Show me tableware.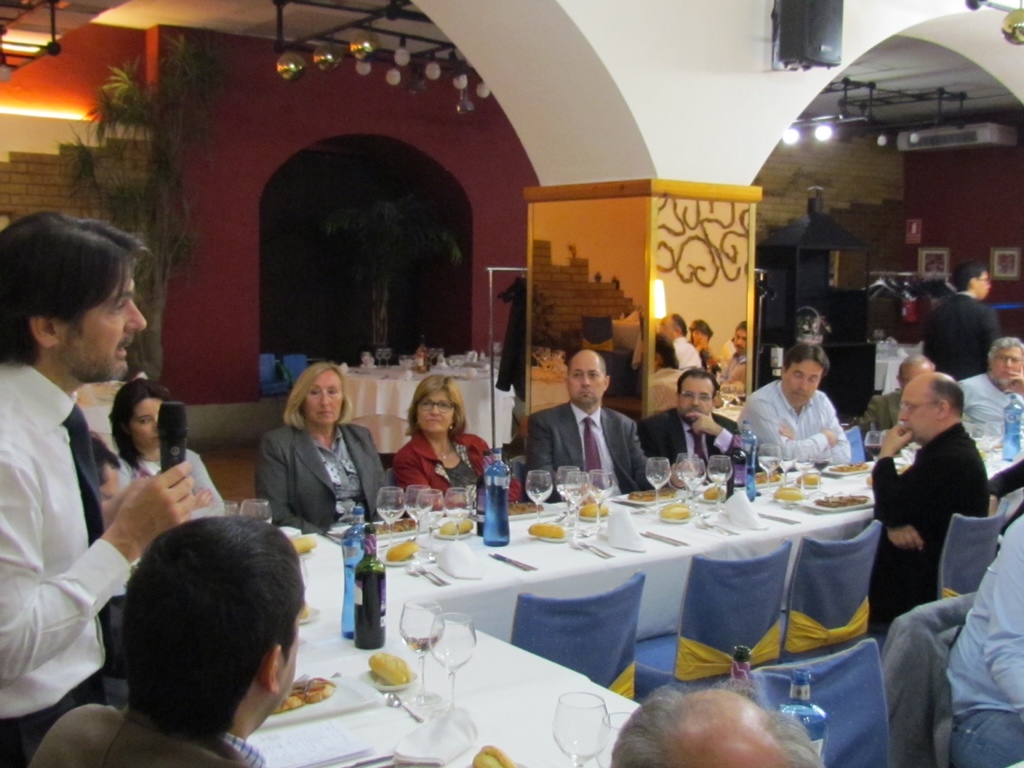
tableware is here: {"x1": 428, "y1": 610, "x2": 479, "y2": 720}.
